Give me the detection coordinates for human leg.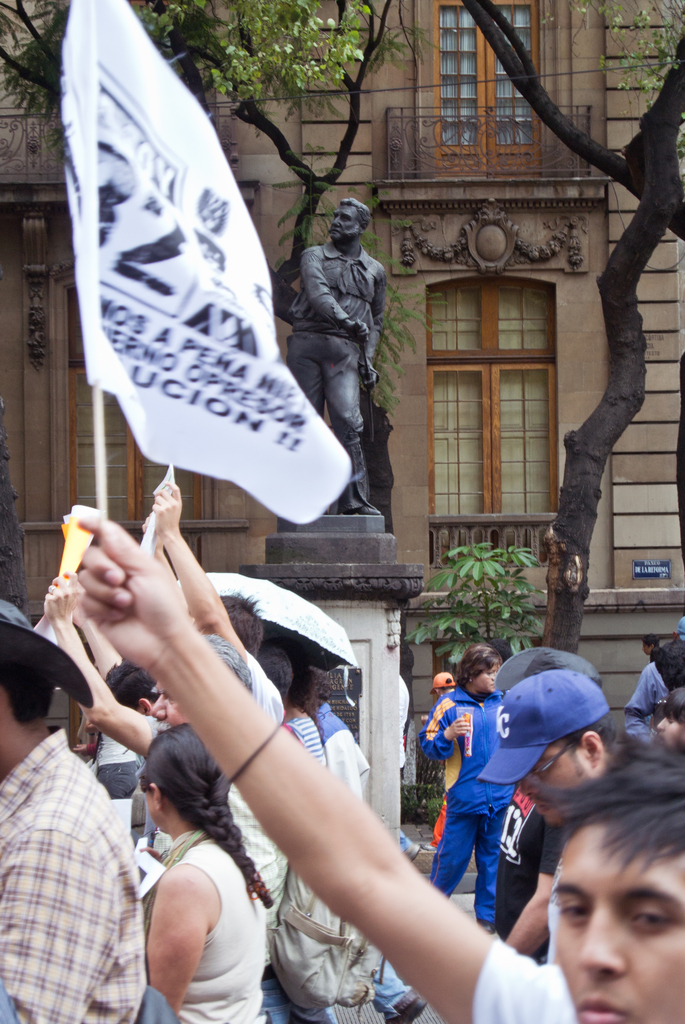
detection(471, 784, 508, 933).
